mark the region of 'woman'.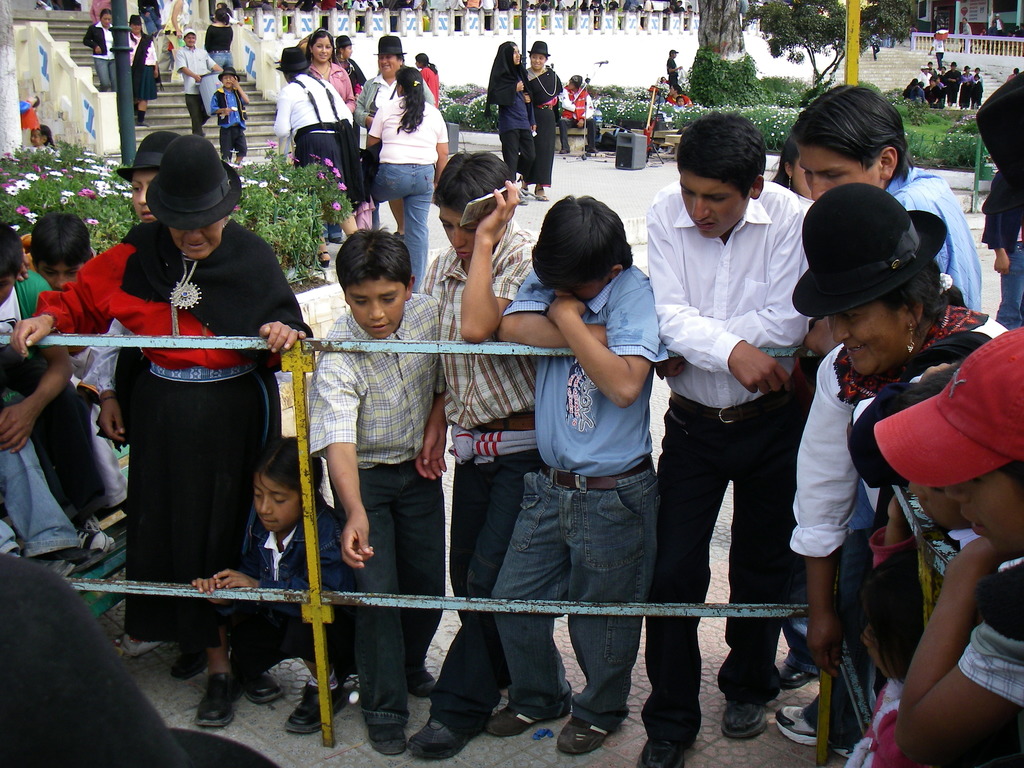
Region: (left=417, top=51, right=442, bottom=108).
